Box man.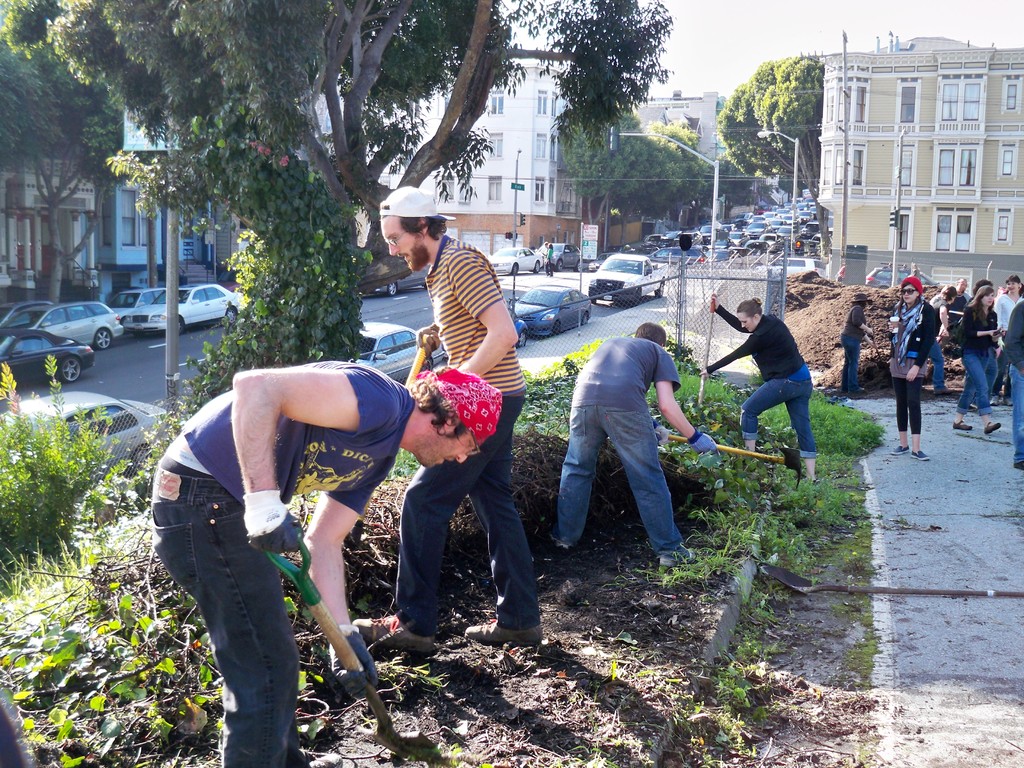
932:274:976:352.
